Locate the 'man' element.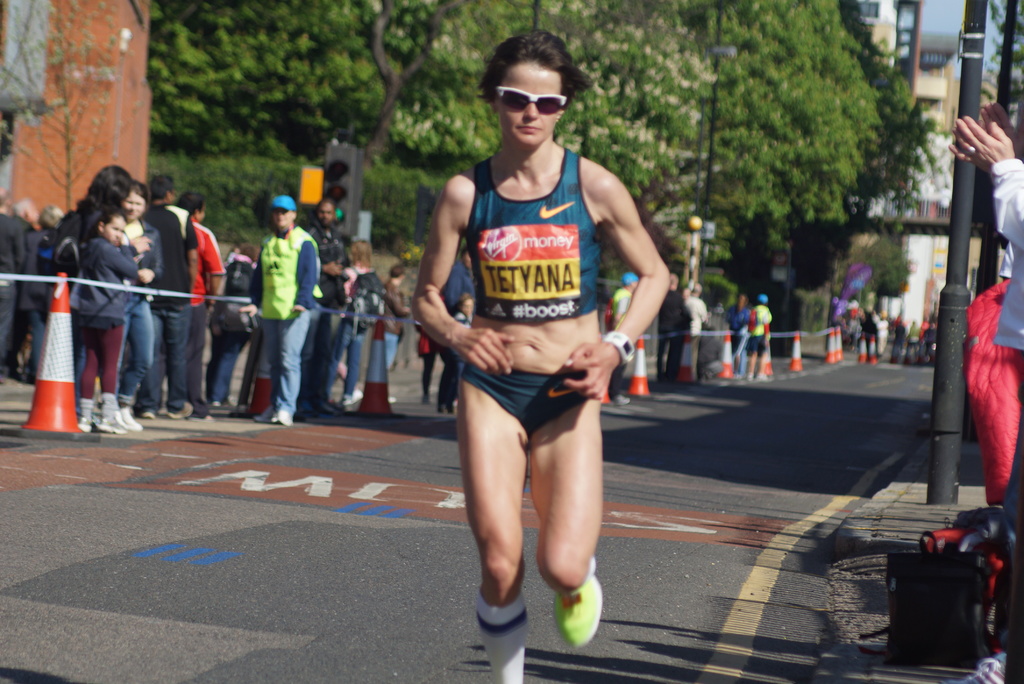
Element bbox: rect(652, 265, 692, 382).
